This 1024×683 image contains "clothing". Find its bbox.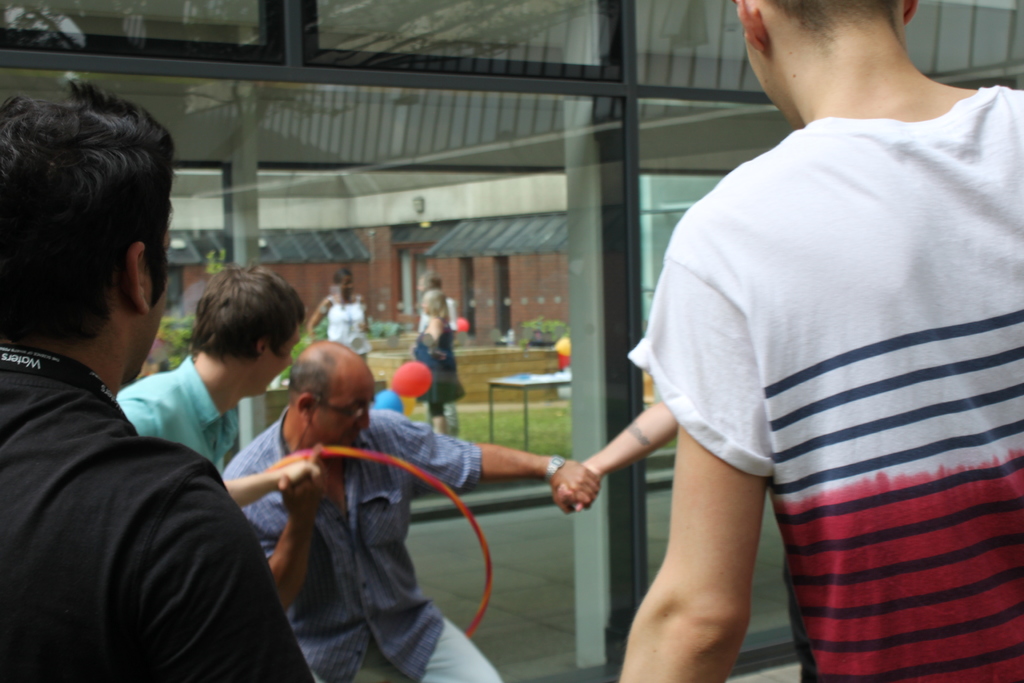
BBox(115, 356, 248, 460).
